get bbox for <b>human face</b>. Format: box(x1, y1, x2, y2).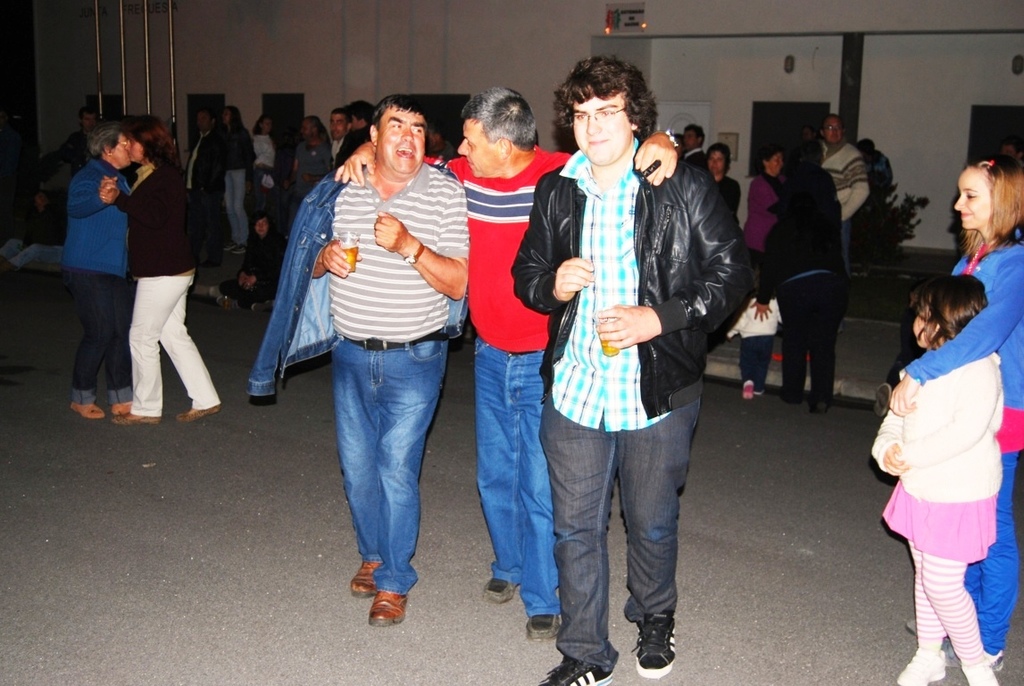
box(709, 150, 723, 172).
